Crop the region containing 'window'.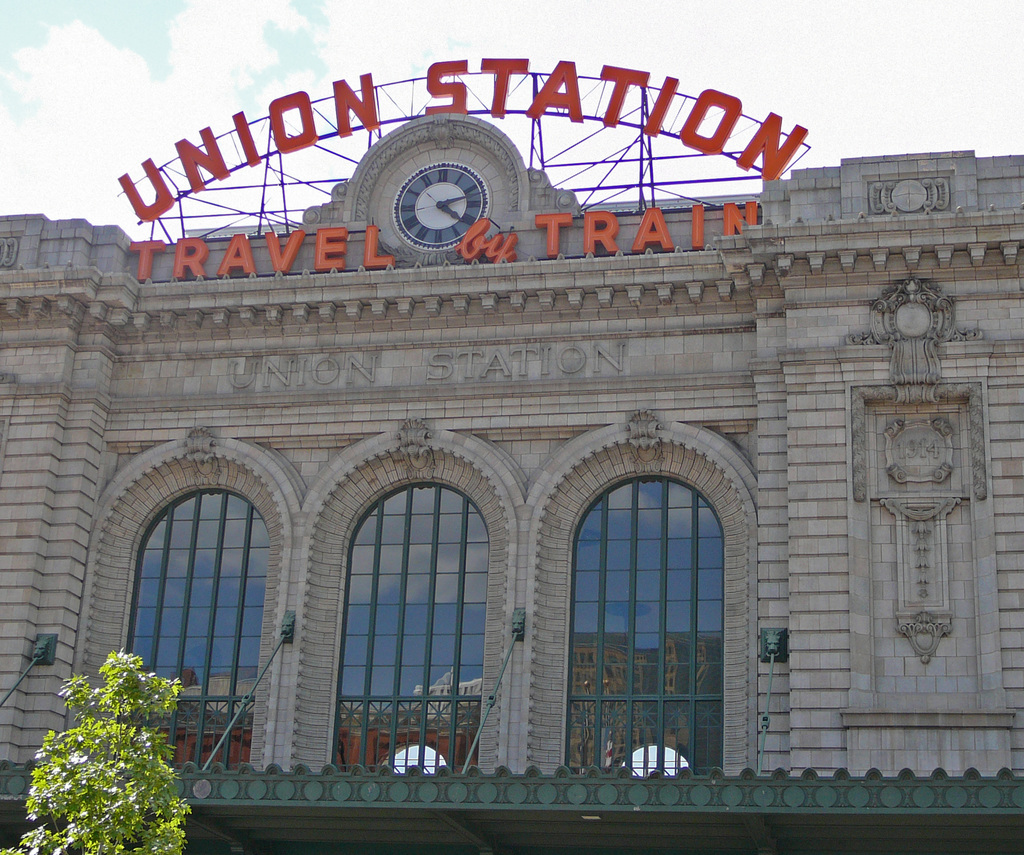
Crop region: bbox=(329, 483, 480, 779).
